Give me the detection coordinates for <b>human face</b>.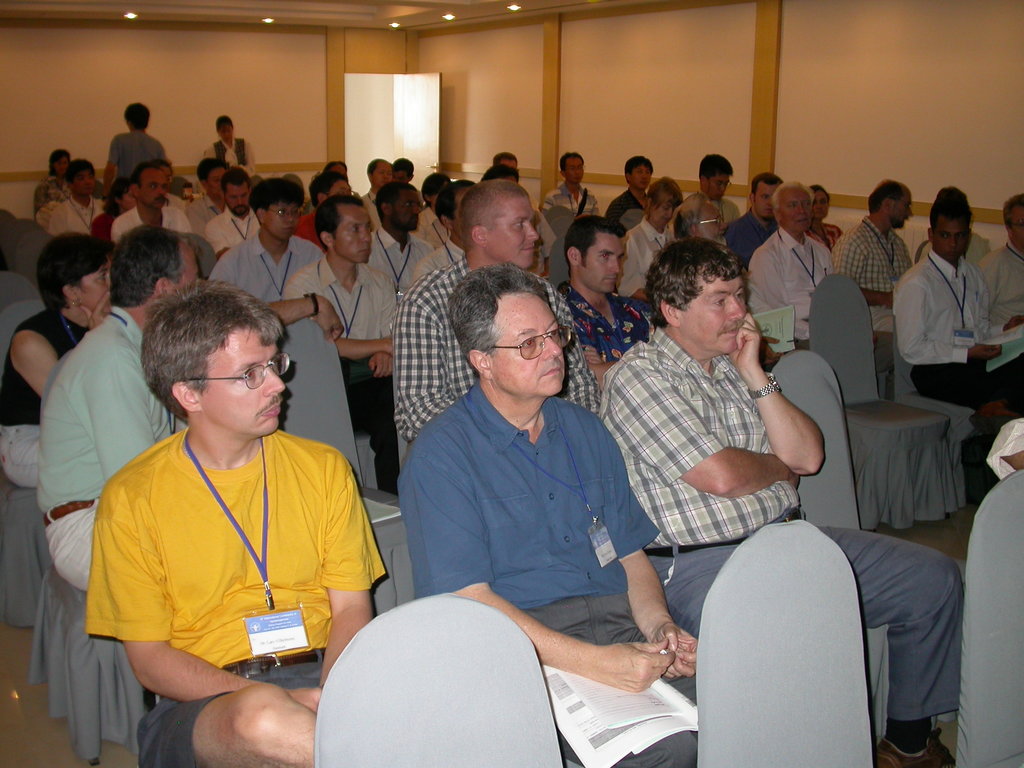
(392,172,407,182).
